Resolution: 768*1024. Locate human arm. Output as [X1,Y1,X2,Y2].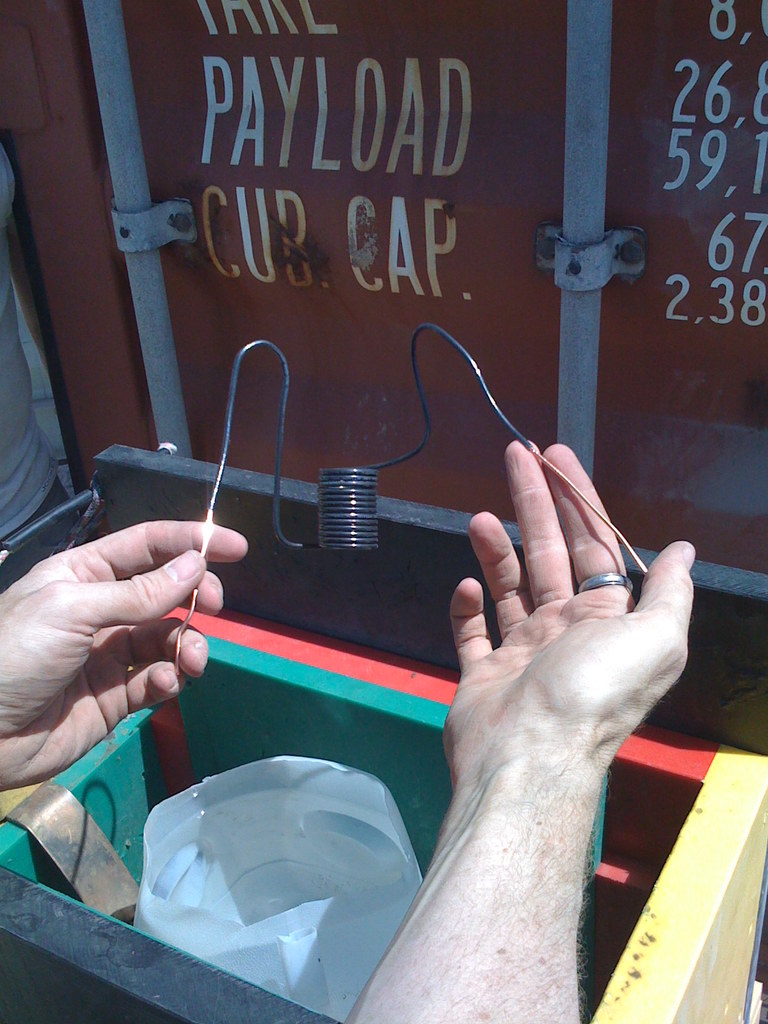
[383,495,680,1023].
